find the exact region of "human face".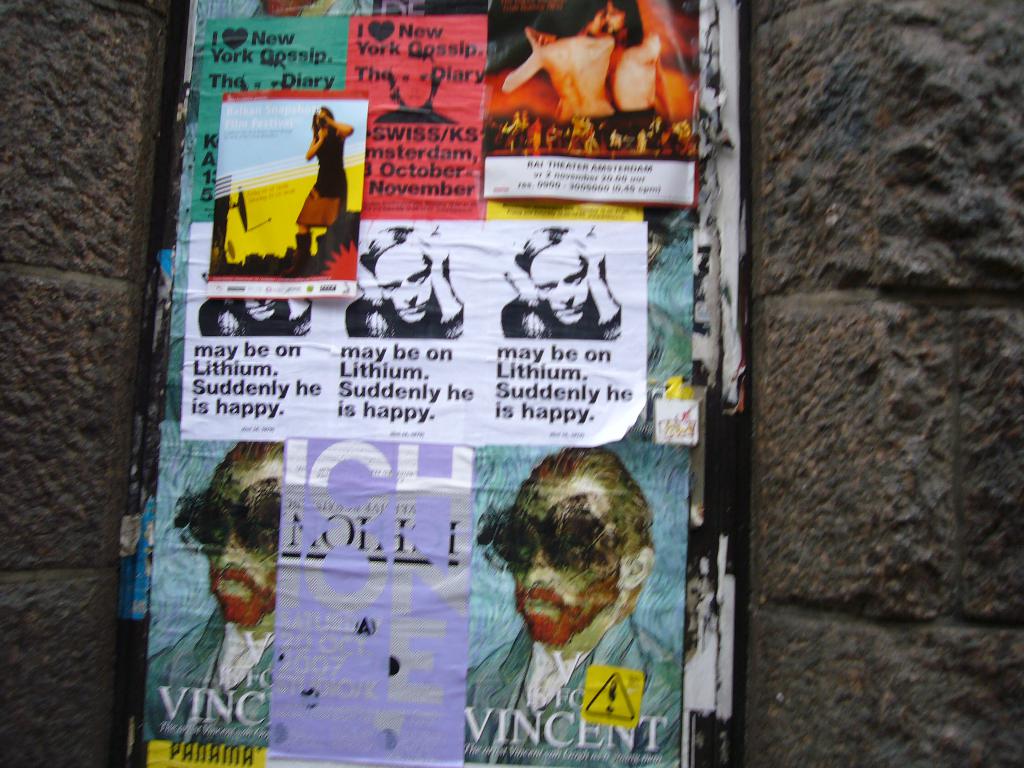
Exact region: bbox(513, 477, 620, 646).
